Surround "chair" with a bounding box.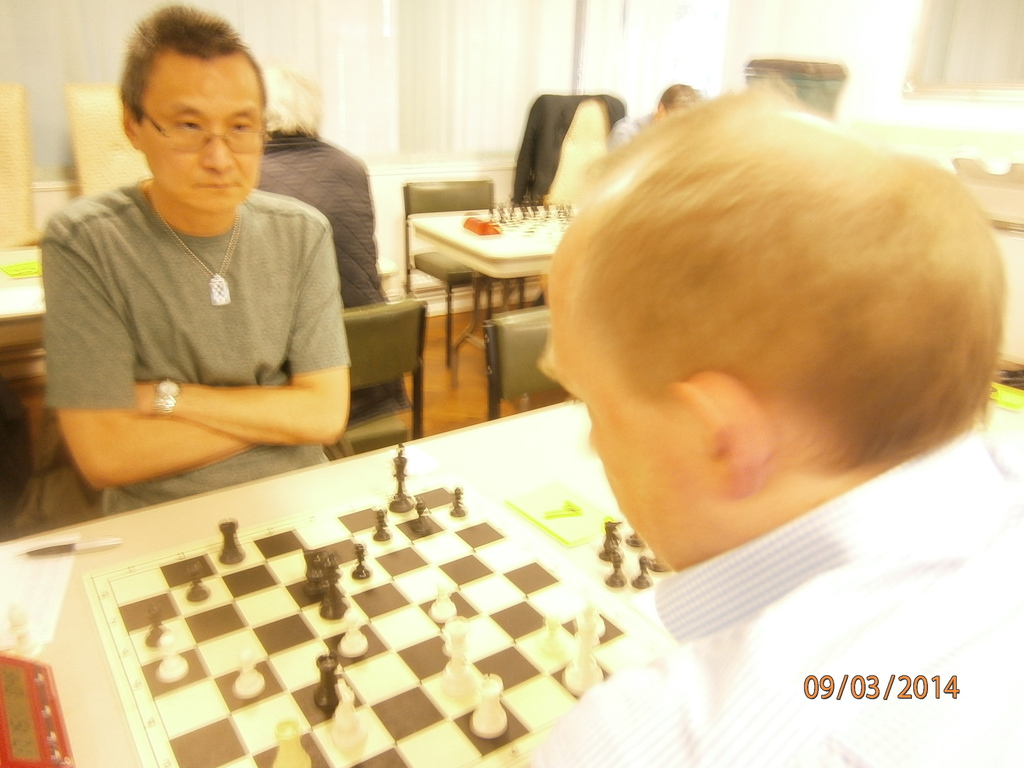
x1=473, y1=304, x2=584, y2=419.
